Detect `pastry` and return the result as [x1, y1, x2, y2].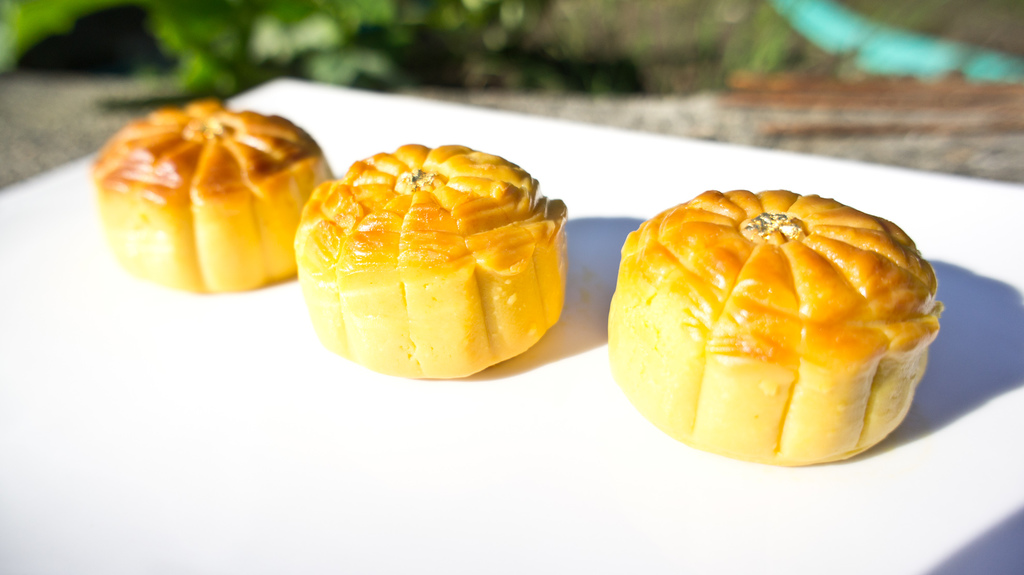
[95, 98, 339, 299].
